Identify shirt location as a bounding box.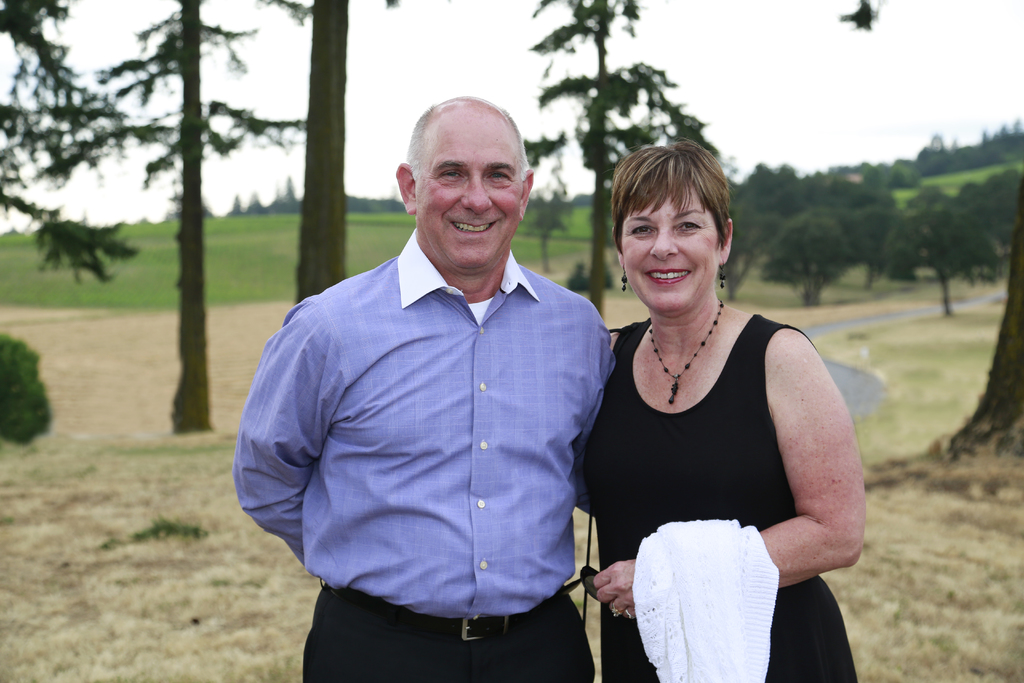
(x1=233, y1=233, x2=614, y2=618).
